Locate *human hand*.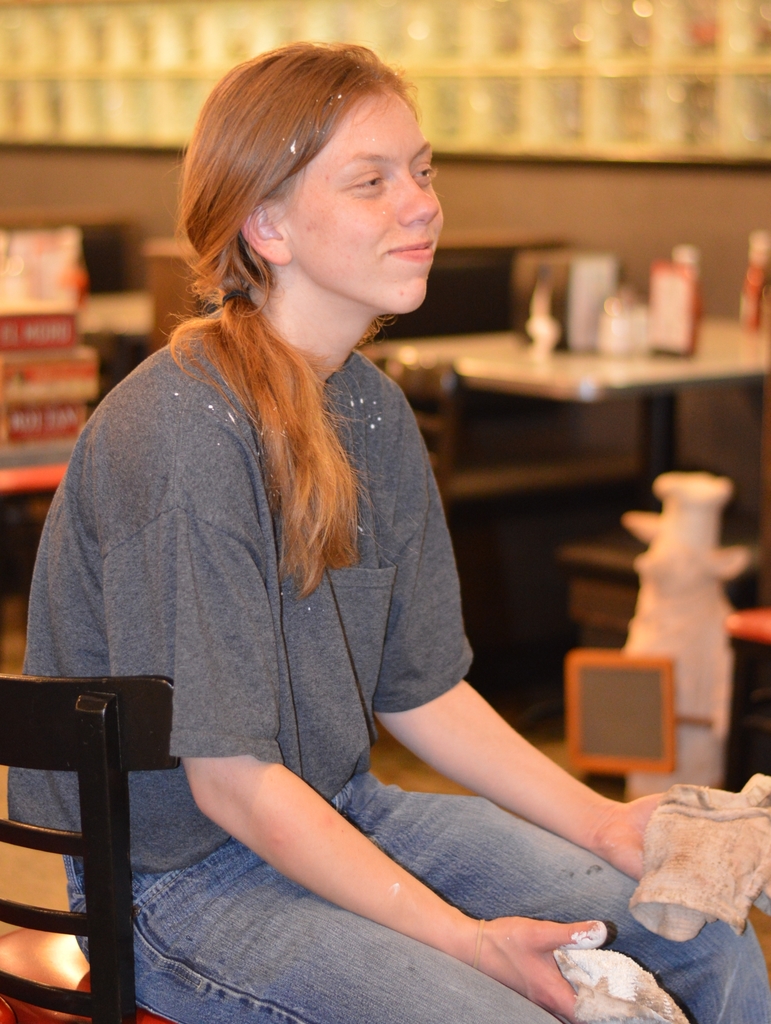
Bounding box: detection(486, 918, 603, 1023).
